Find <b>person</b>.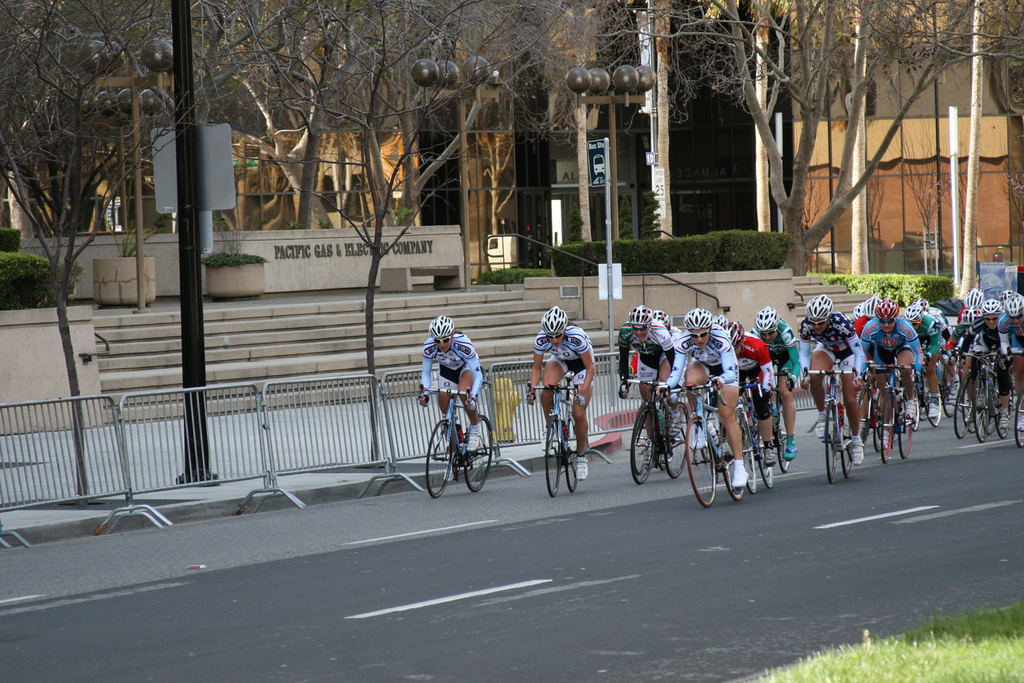
box=[528, 299, 600, 482].
